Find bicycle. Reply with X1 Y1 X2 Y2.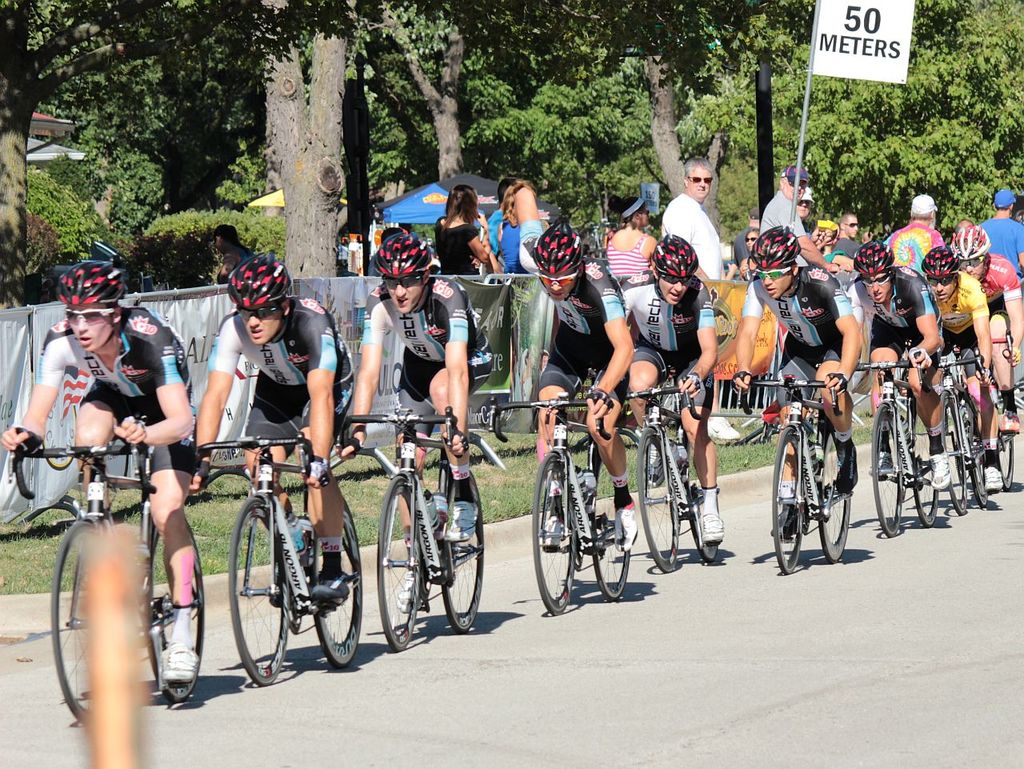
629 362 718 571.
